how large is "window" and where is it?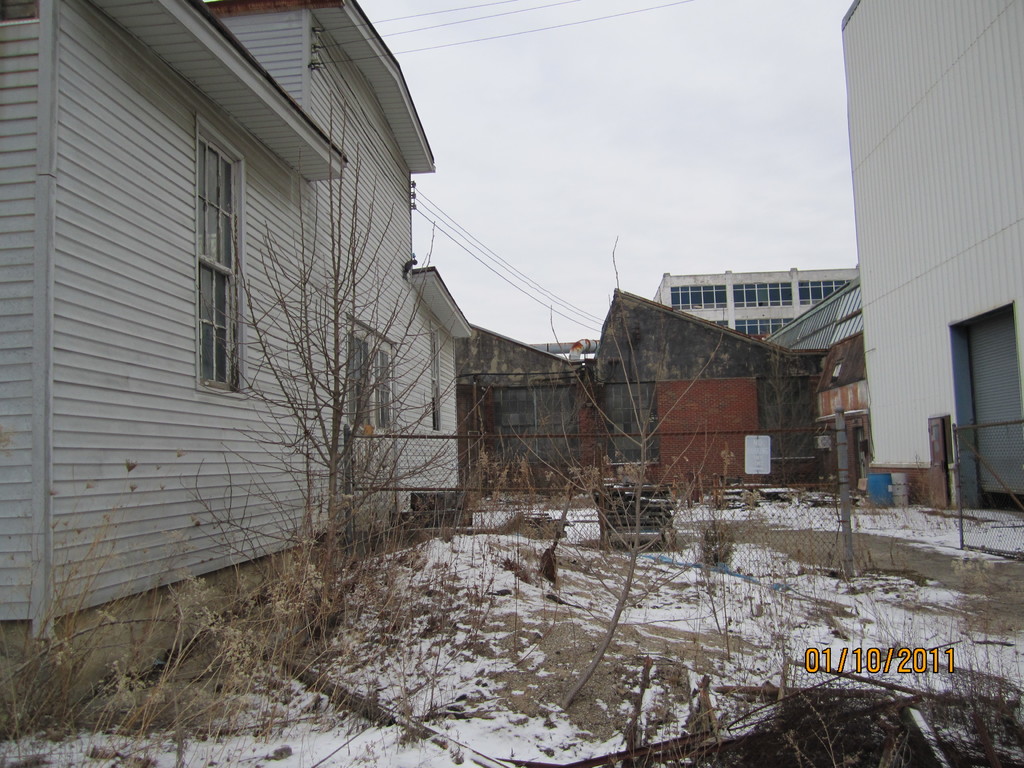
Bounding box: 735 283 793 309.
